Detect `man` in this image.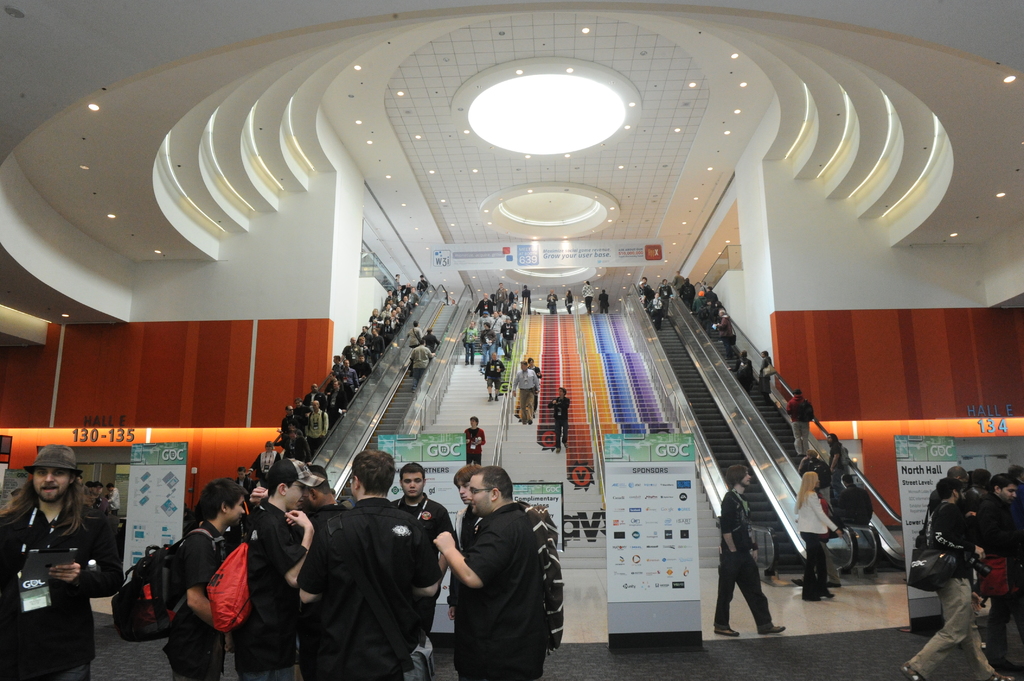
Detection: [106, 483, 119, 518].
